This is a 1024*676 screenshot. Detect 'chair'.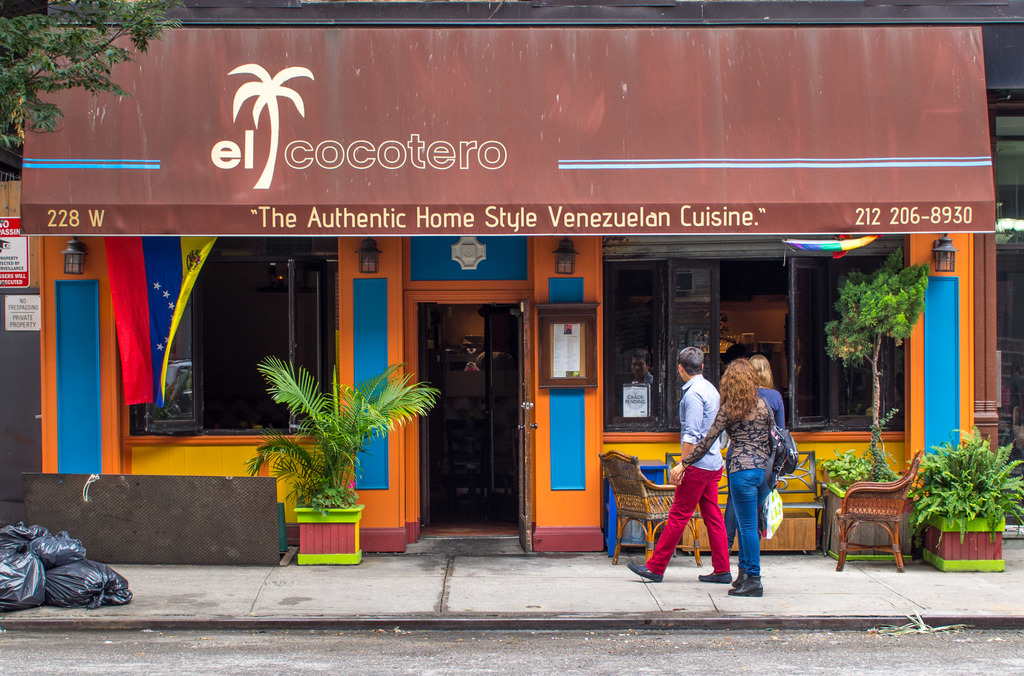
bbox(837, 467, 936, 576).
